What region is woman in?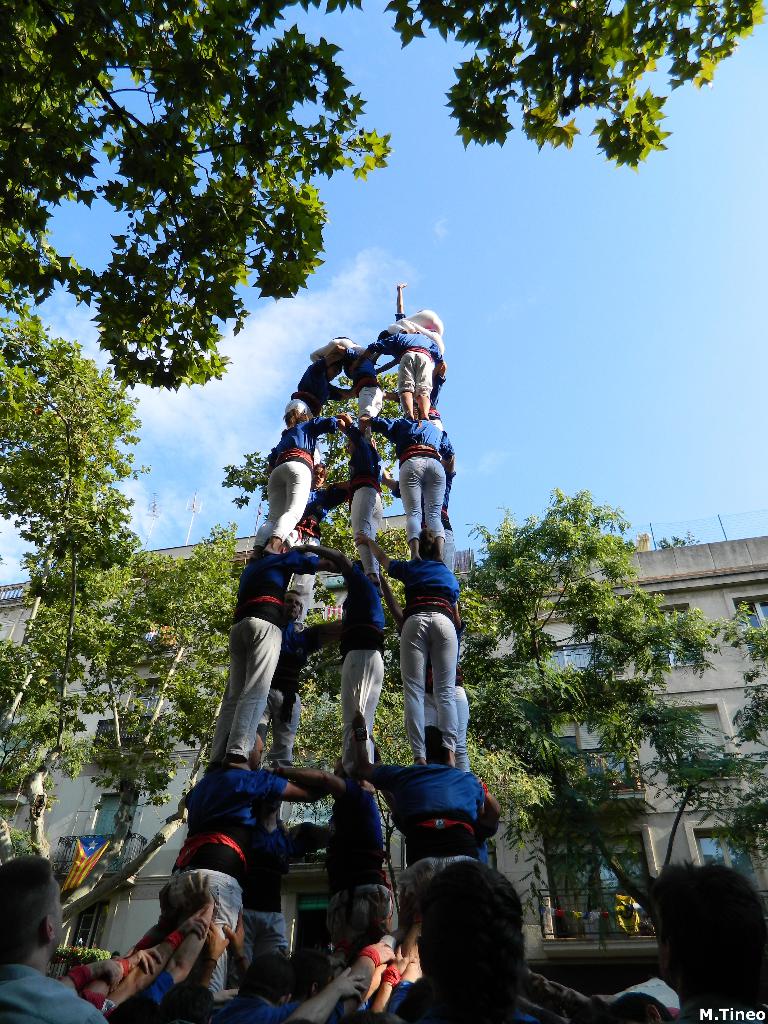
[x1=352, y1=526, x2=465, y2=767].
